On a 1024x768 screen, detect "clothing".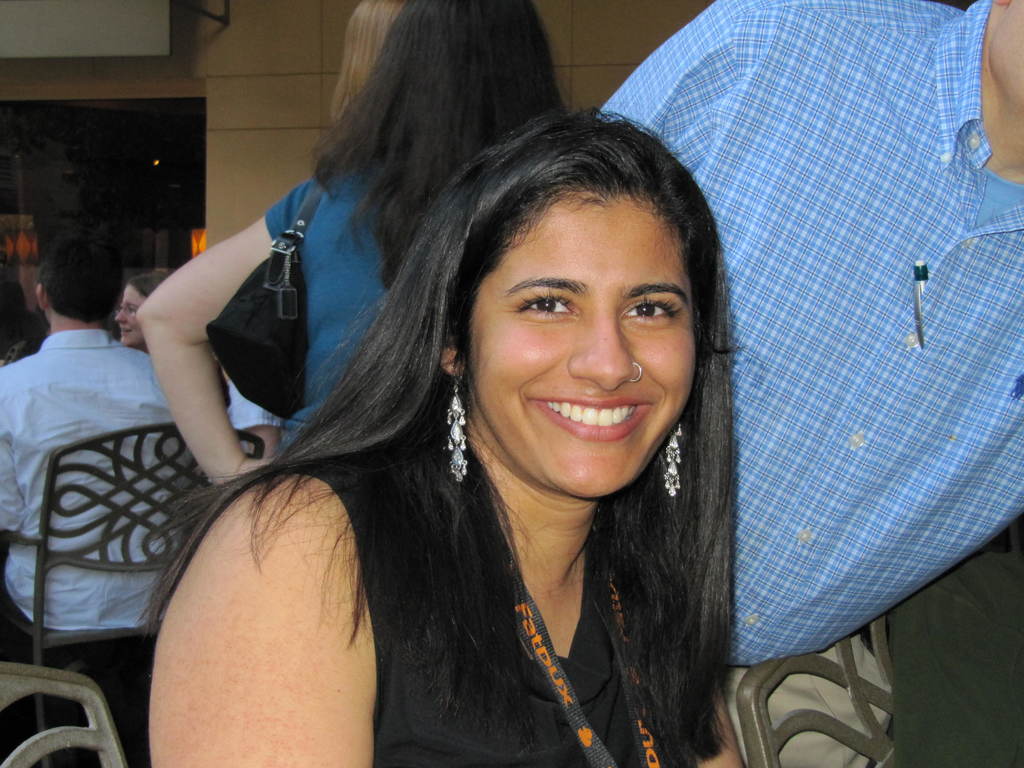
left=267, top=167, right=400, bottom=447.
